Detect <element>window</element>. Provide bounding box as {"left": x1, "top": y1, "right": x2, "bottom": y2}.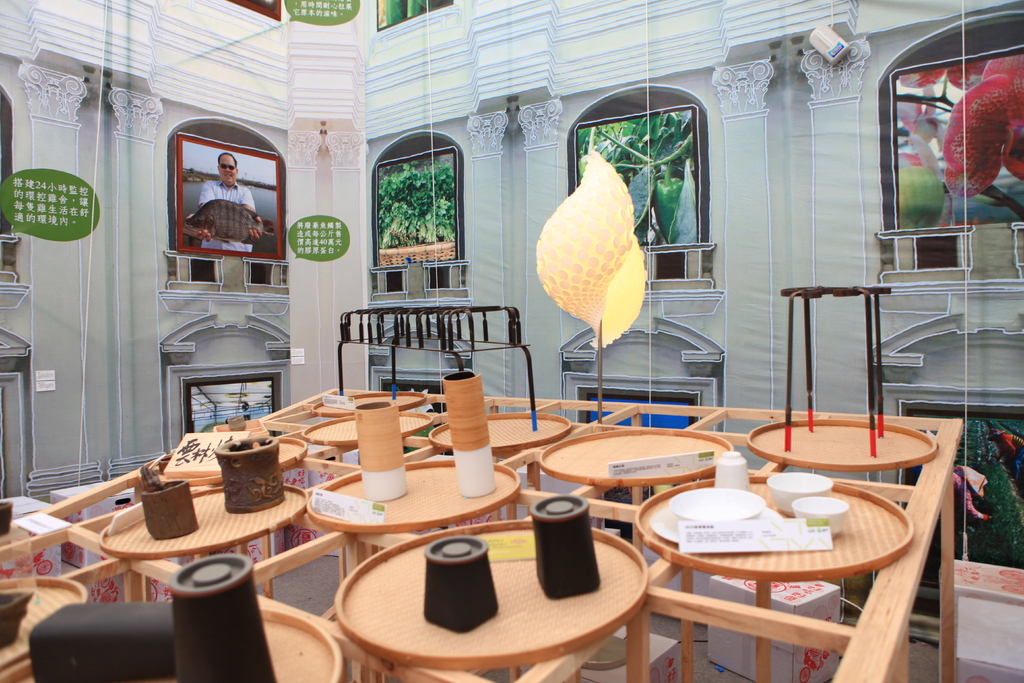
{"left": 169, "top": 118, "right": 275, "bottom": 283}.
